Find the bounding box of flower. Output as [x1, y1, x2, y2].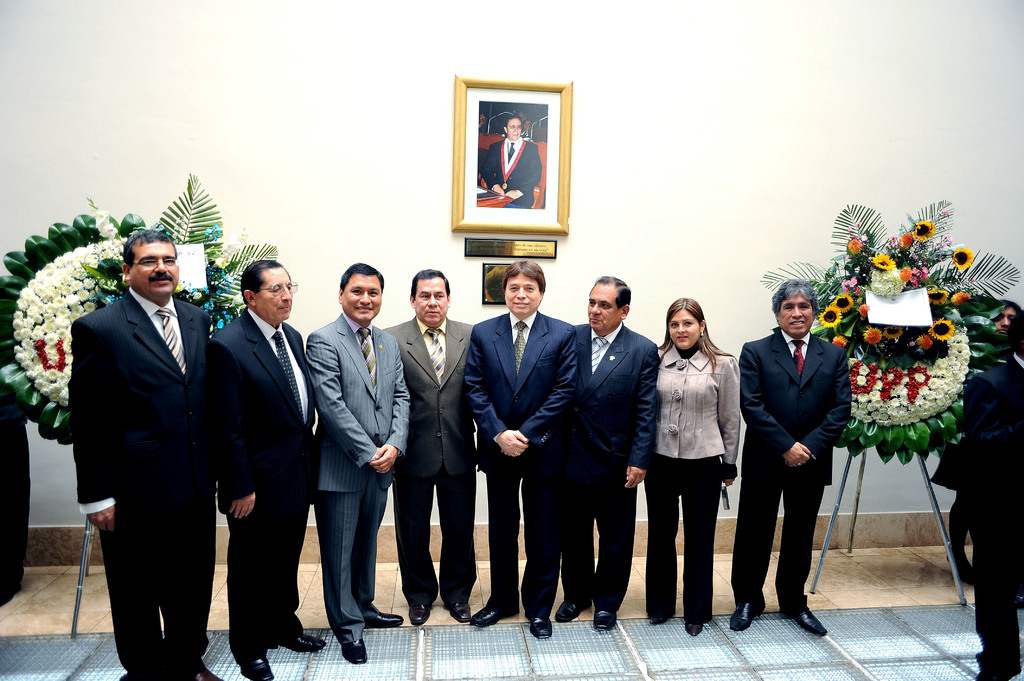
[950, 246, 975, 273].
